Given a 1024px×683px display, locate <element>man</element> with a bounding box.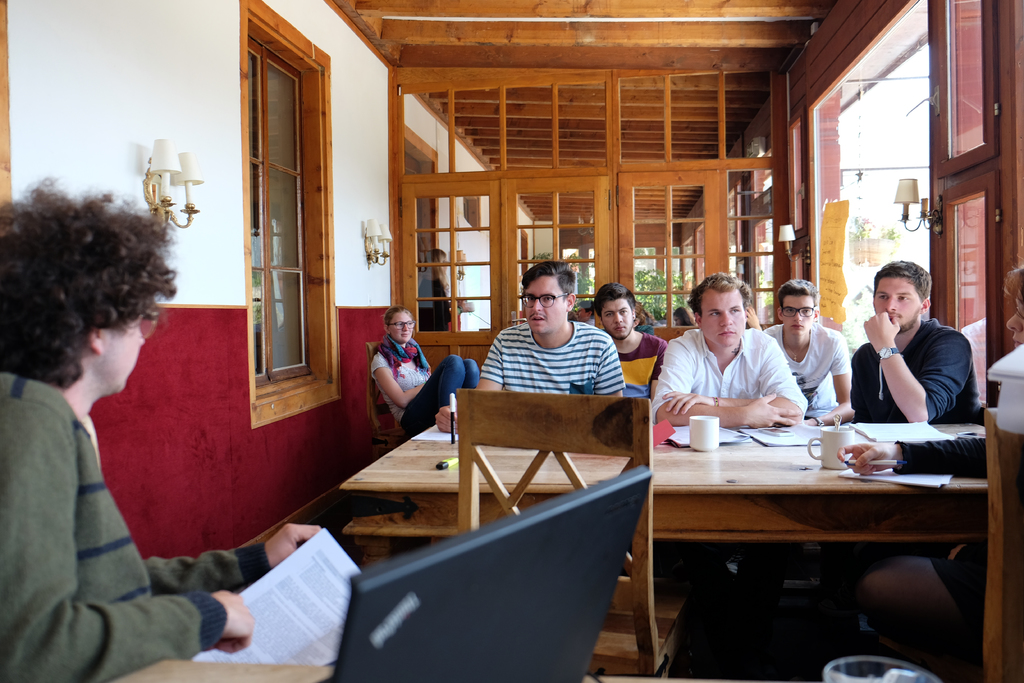
Located: crop(760, 278, 854, 425).
